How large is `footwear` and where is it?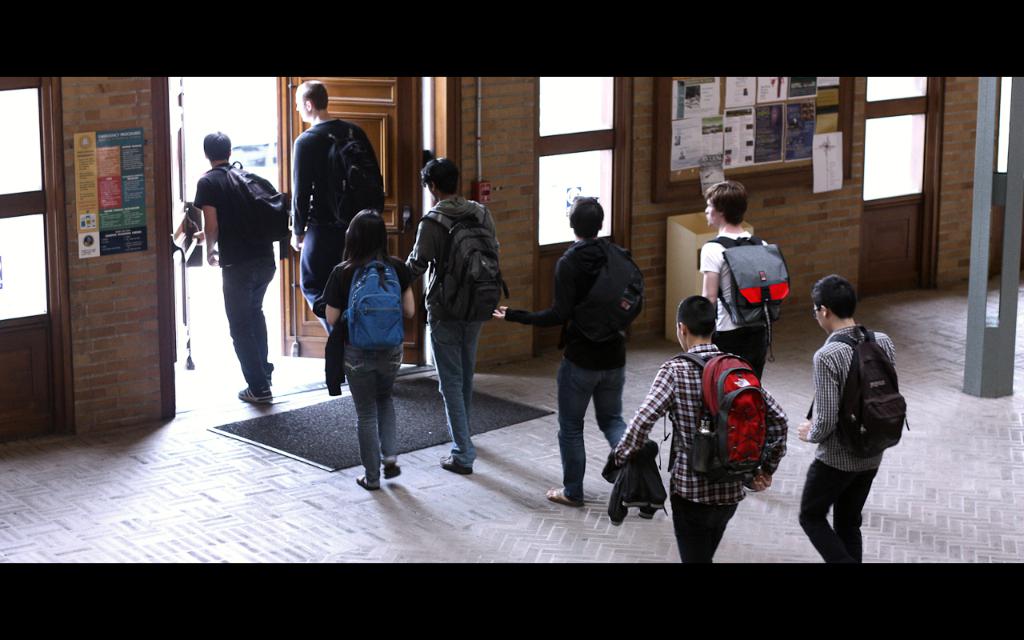
Bounding box: <bbox>382, 461, 396, 479</bbox>.
